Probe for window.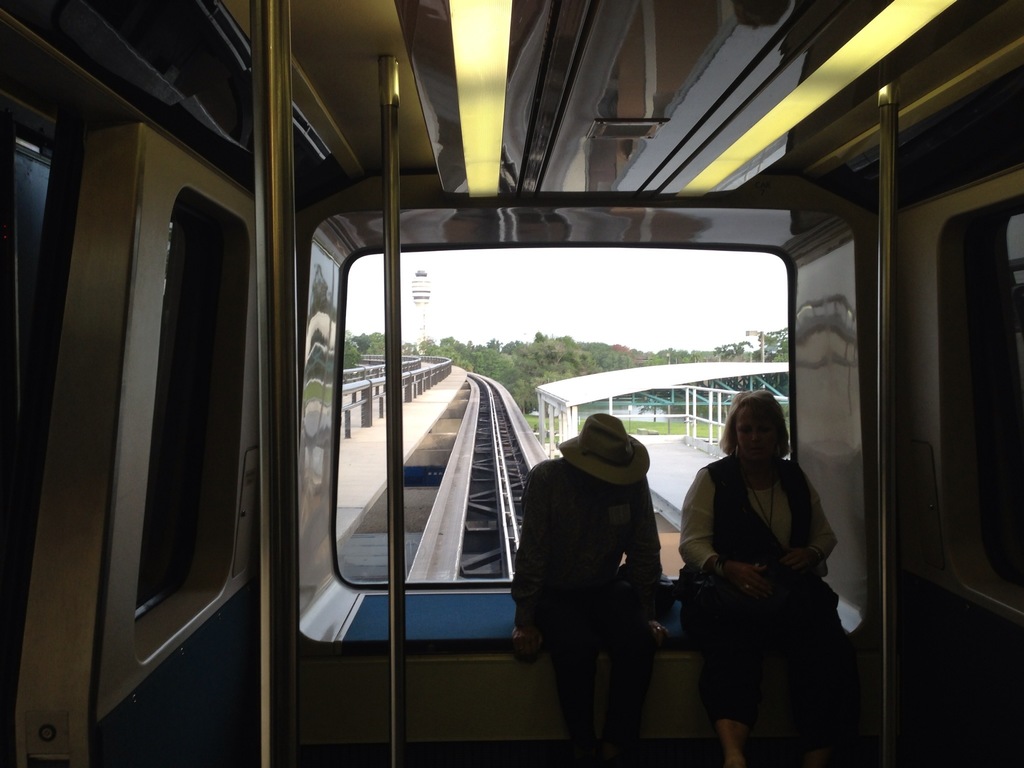
Probe result: select_region(330, 234, 822, 584).
